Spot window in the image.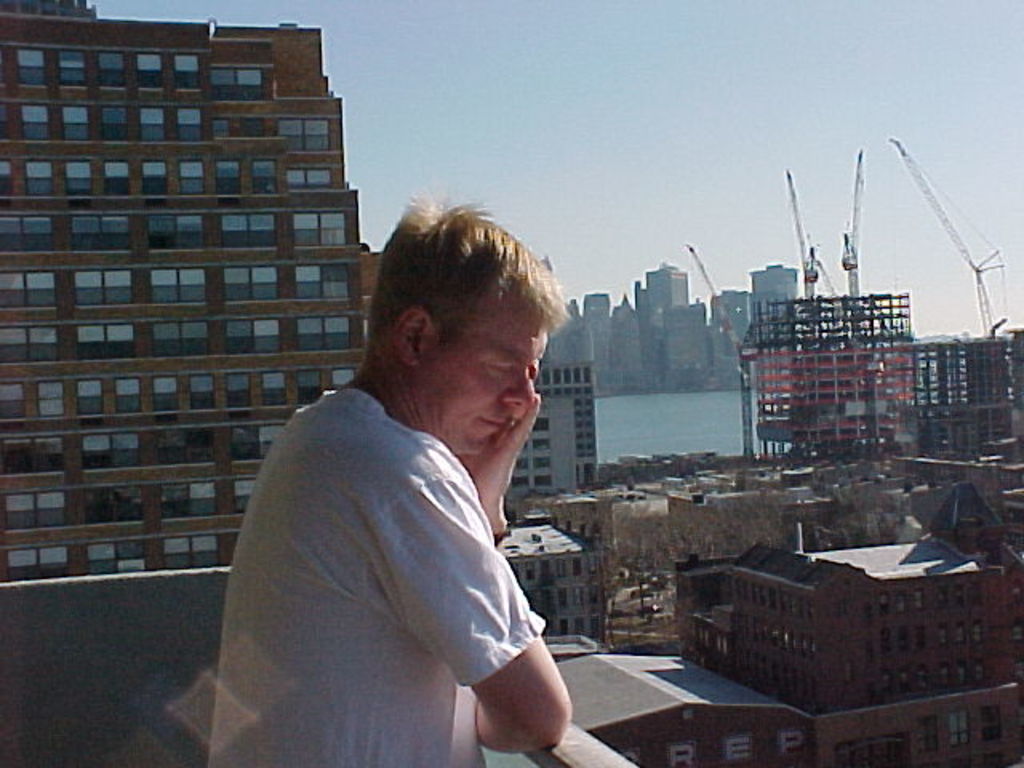
window found at (left=14, top=50, right=46, bottom=85).
